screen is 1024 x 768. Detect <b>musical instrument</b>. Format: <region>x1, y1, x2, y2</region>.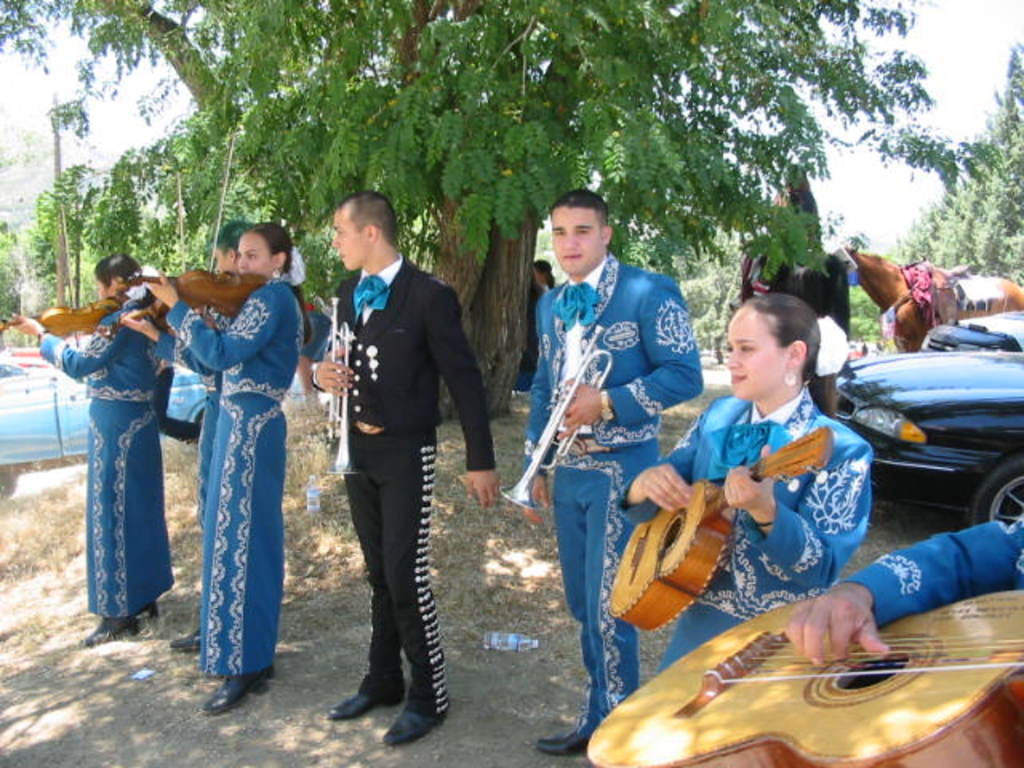
<region>581, 586, 1022, 766</region>.
